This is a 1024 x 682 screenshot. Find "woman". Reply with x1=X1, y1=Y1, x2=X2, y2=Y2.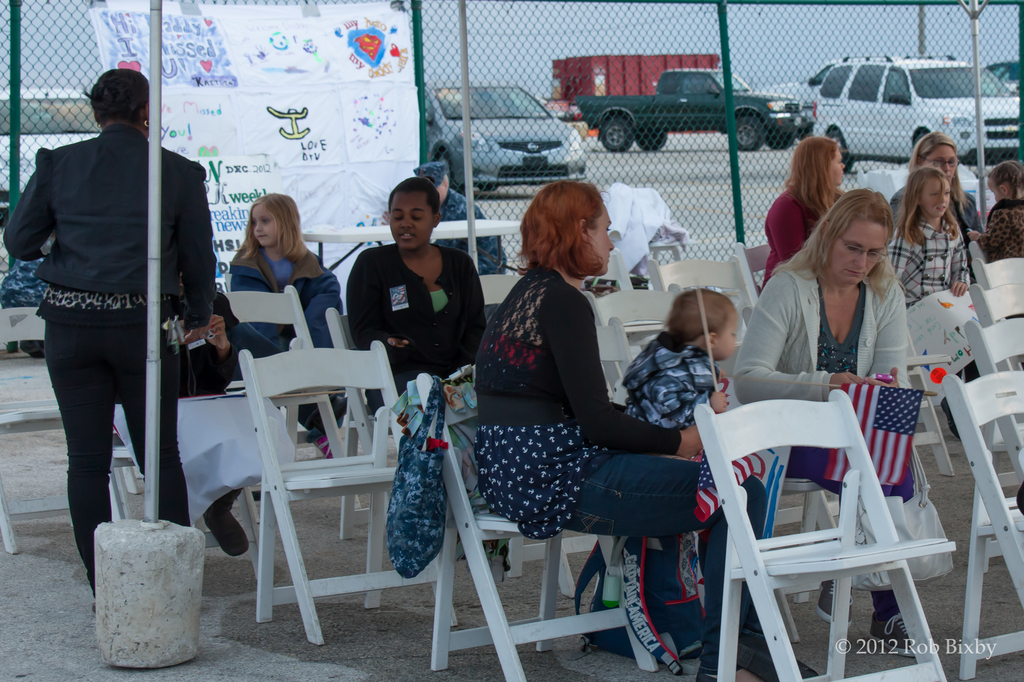
x1=3, y1=67, x2=212, y2=605.
